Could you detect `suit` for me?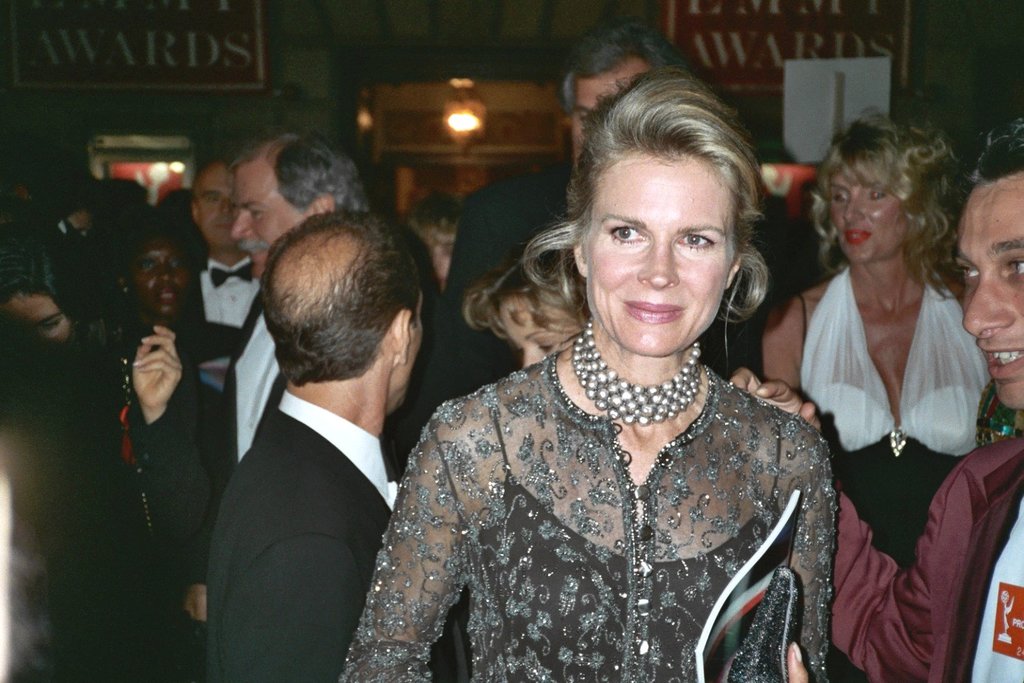
Detection result: detection(205, 393, 459, 682).
